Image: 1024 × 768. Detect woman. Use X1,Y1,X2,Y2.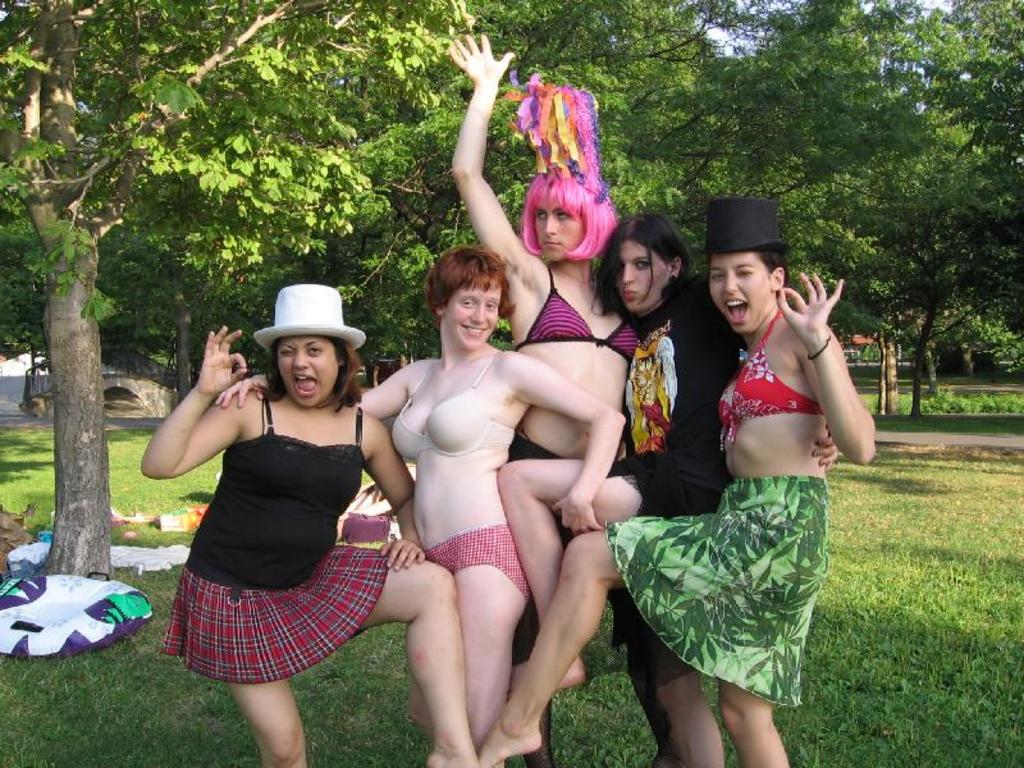
445,20,640,760.
